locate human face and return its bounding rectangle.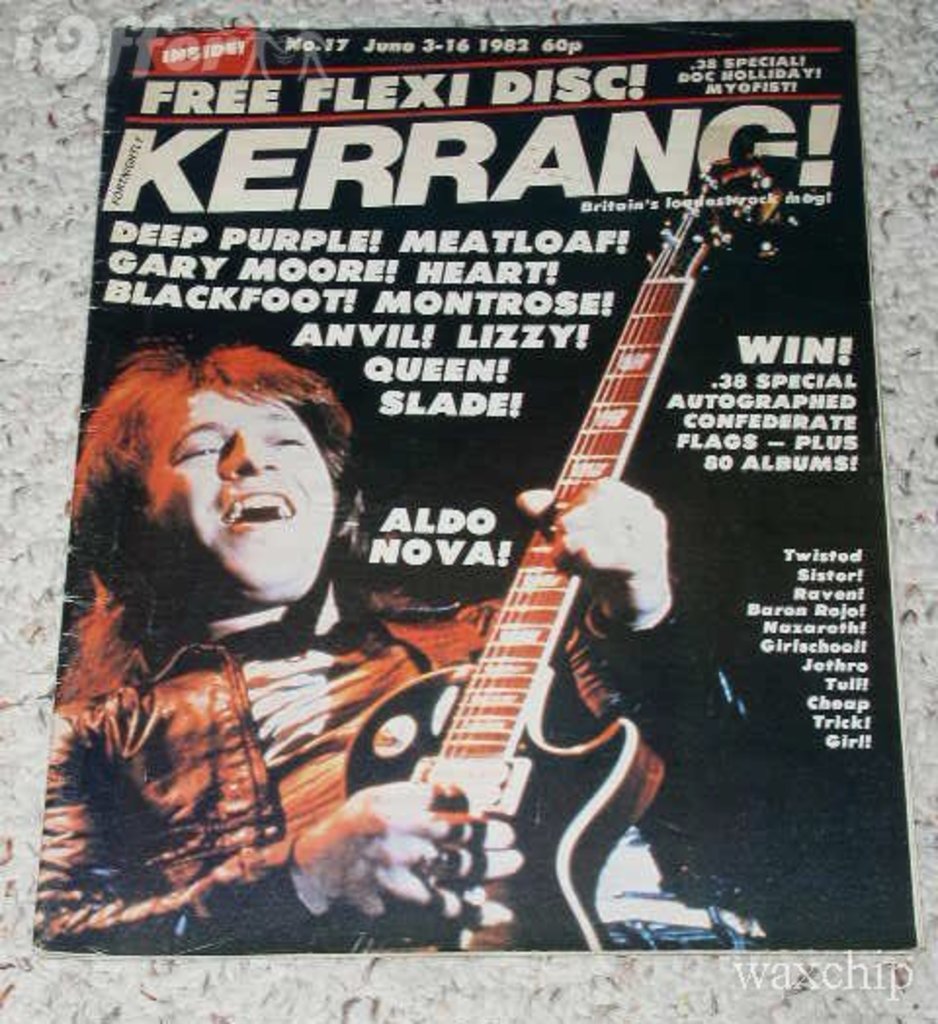
[156, 379, 332, 592].
